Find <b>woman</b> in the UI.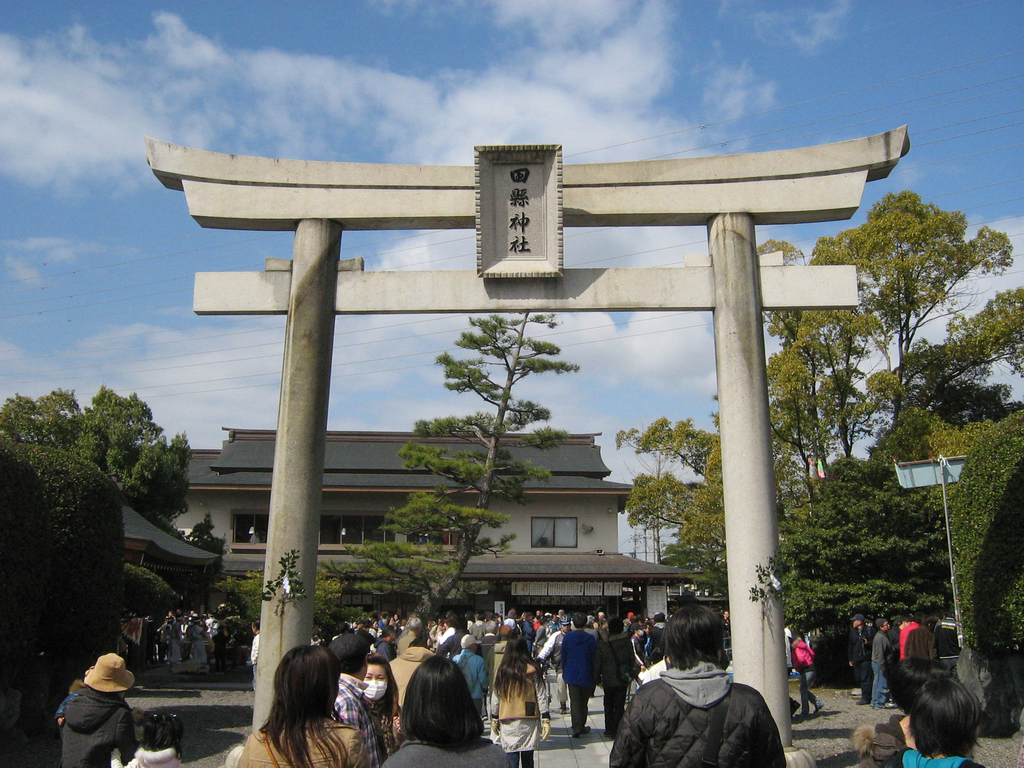
UI element at x1=380 y1=659 x2=509 y2=767.
